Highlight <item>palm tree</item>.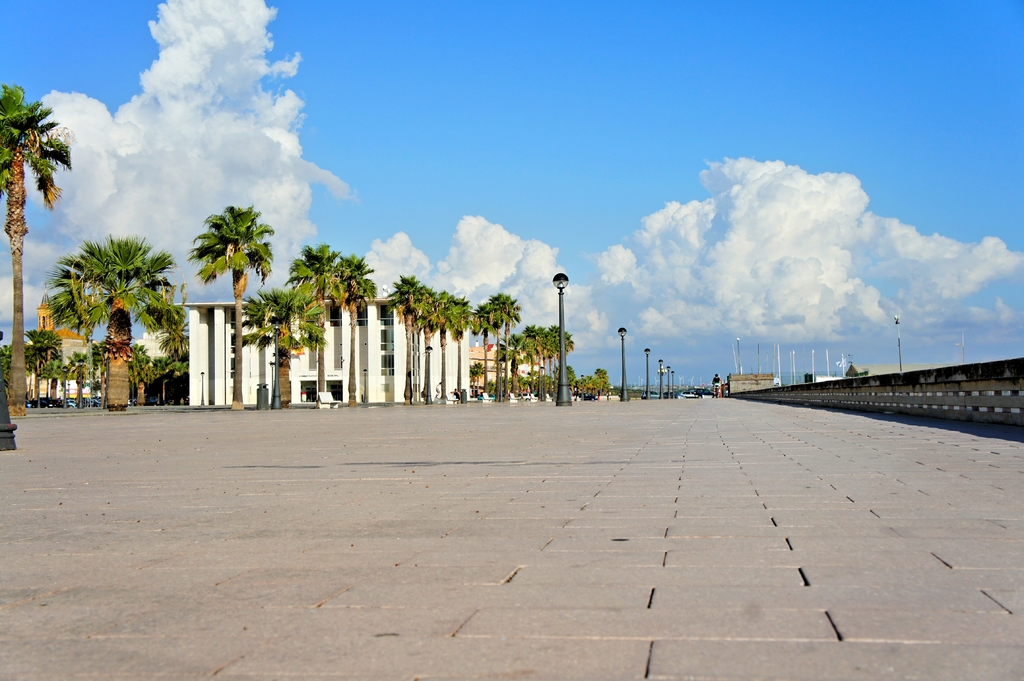
Highlighted region: box(461, 300, 490, 403).
